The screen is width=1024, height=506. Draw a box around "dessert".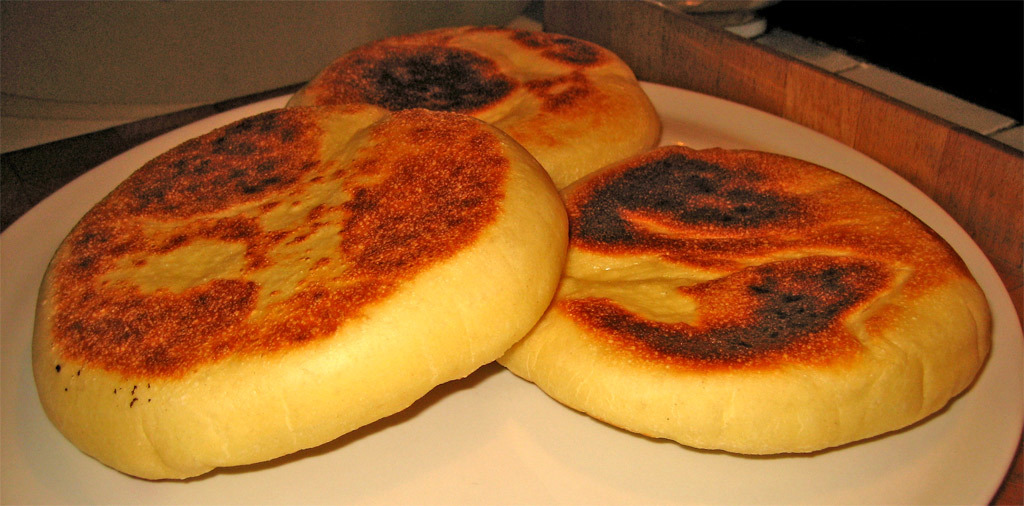
<bbox>32, 100, 572, 480</bbox>.
